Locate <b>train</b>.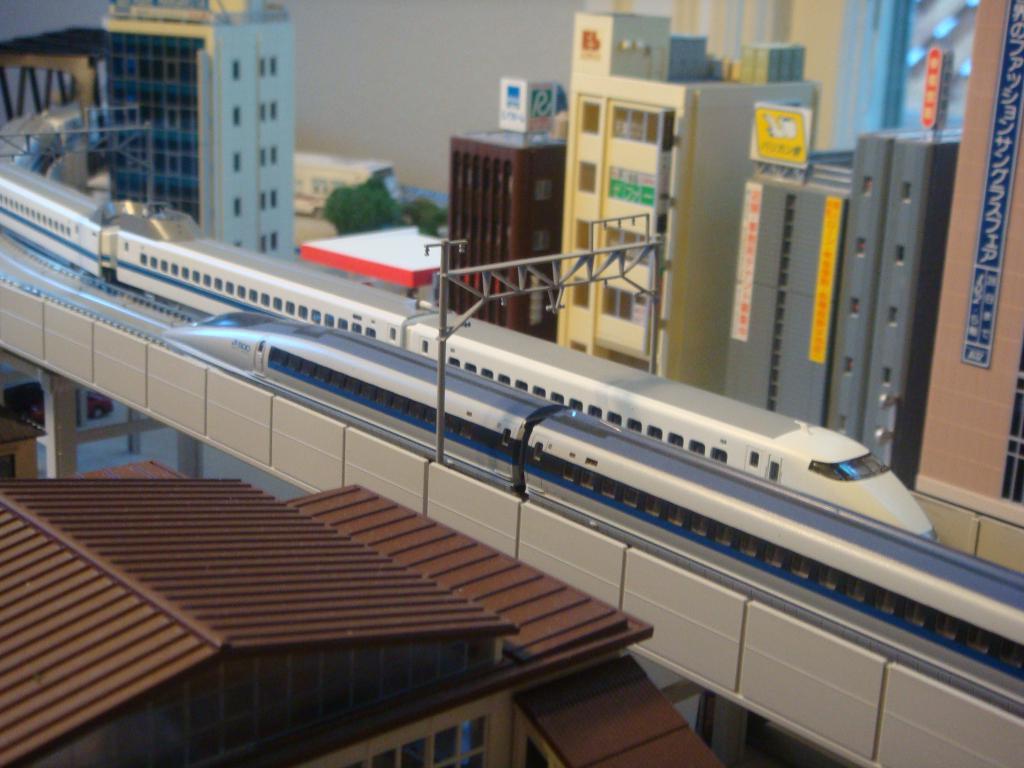
Bounding box: crop(0, 161, 941, 546).
